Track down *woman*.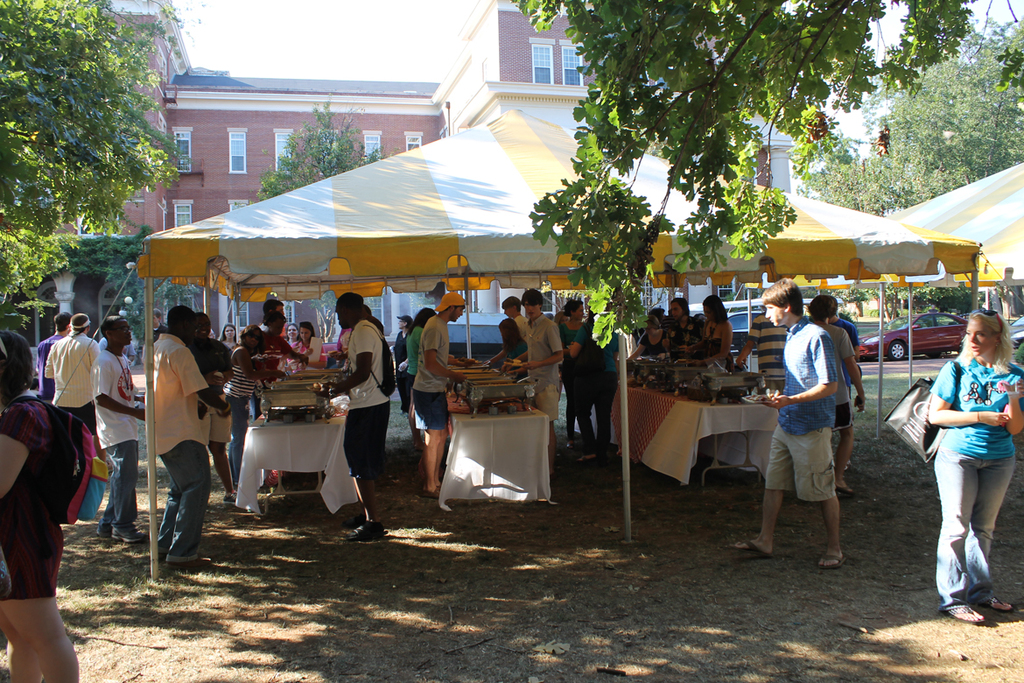
Tracked to [484, 319, 528, 378].
